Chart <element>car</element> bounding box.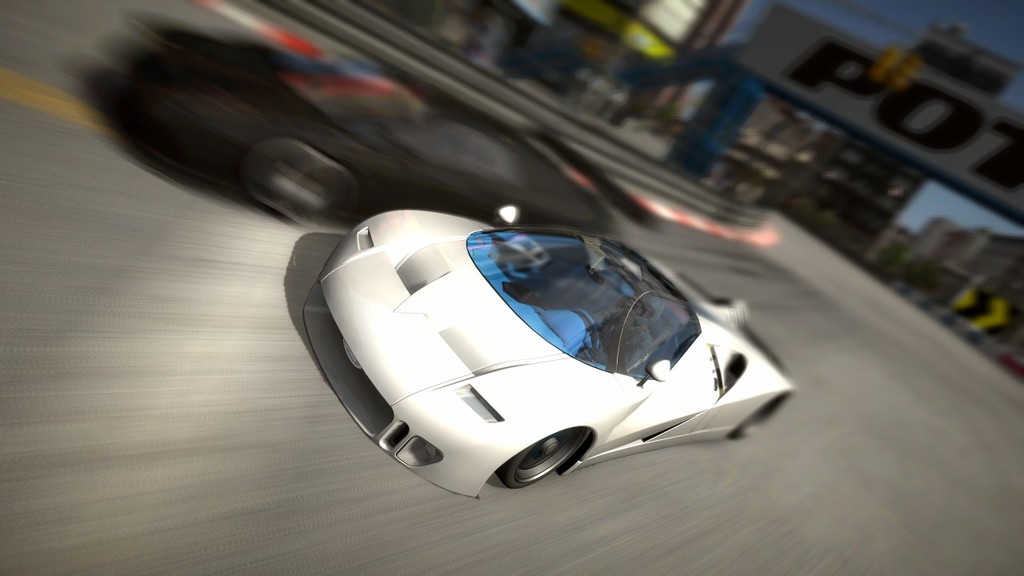
Charted: left=85, top=24, right=662, bottom=239.
